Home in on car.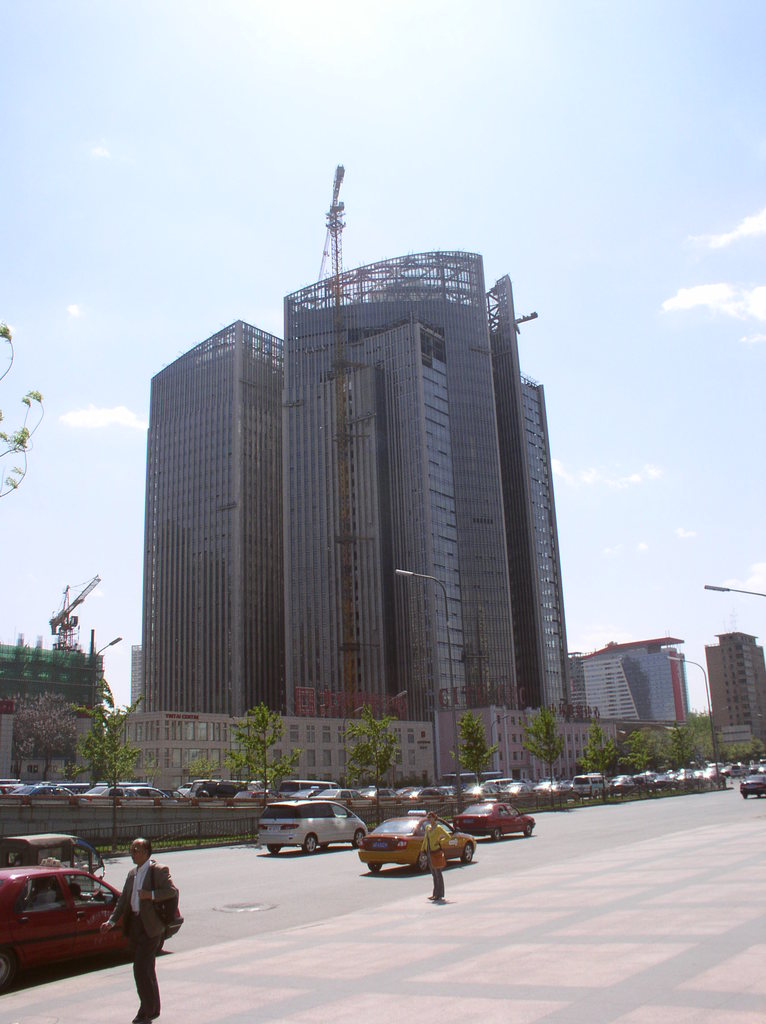
Homed in at left=363, top=808, right=474, bottom=881.
